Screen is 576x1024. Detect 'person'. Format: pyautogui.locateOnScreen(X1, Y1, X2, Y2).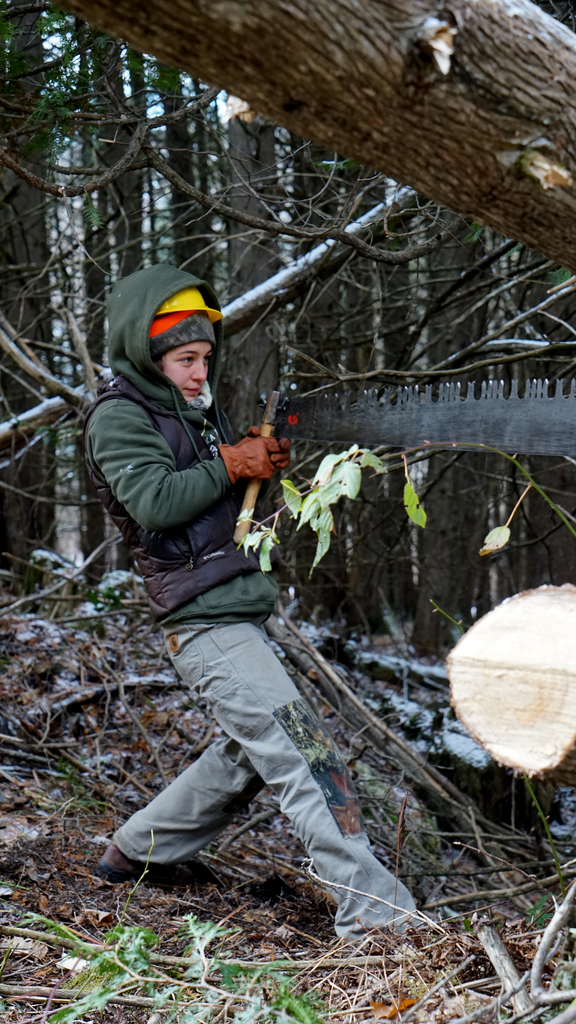
pyautogui.locateOnScreen(95, 264, 397, 948).
